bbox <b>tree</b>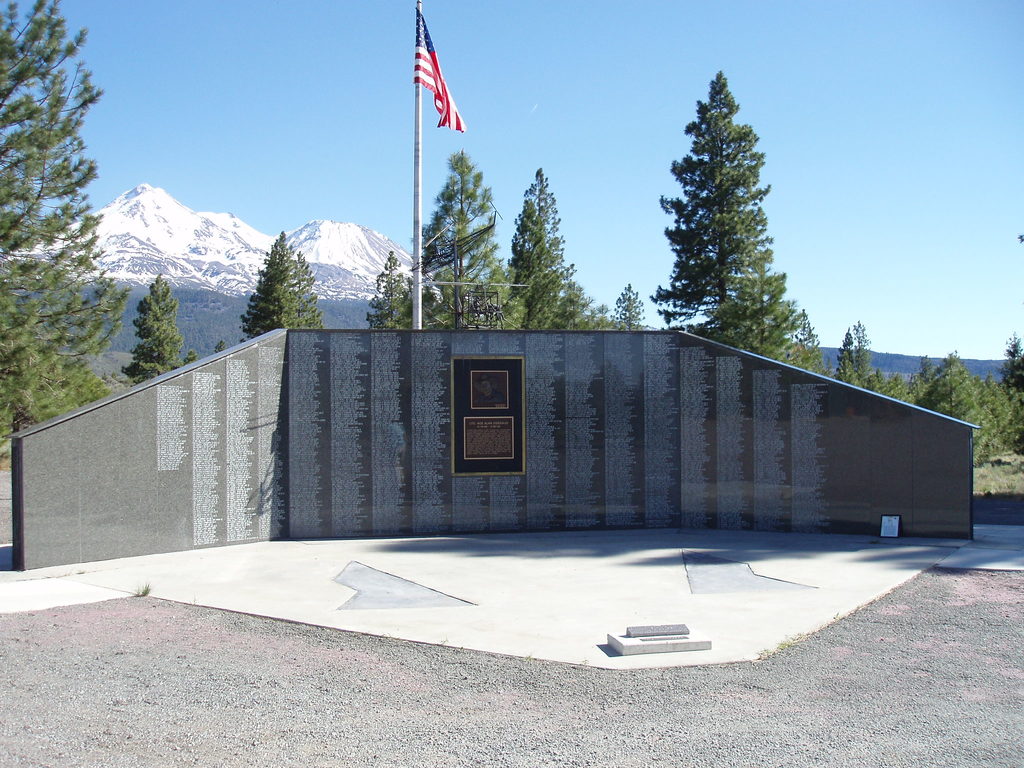
[x1=605, y1=287, x2=650, y2=333]
